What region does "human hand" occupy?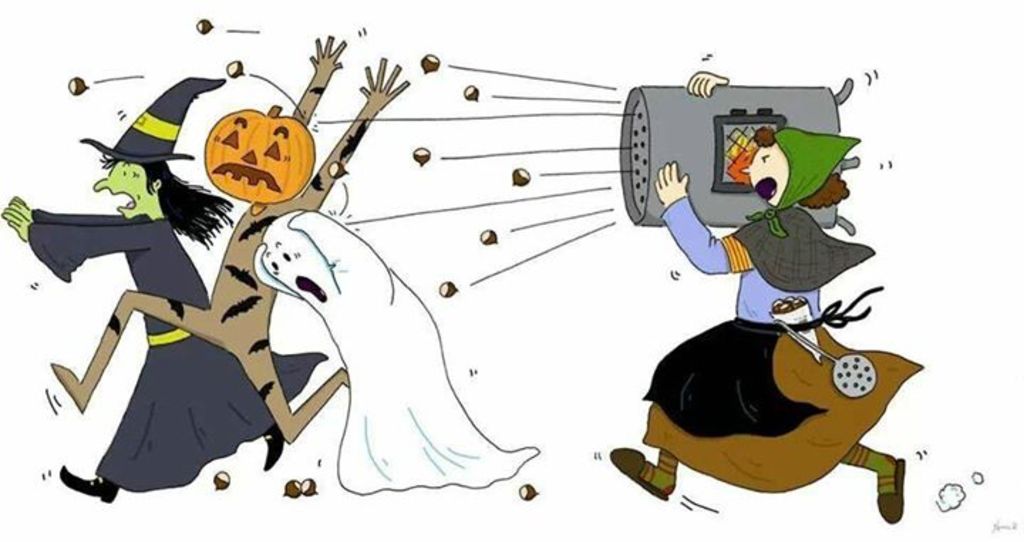
left=0, top=206, right=31, bottom=240.
